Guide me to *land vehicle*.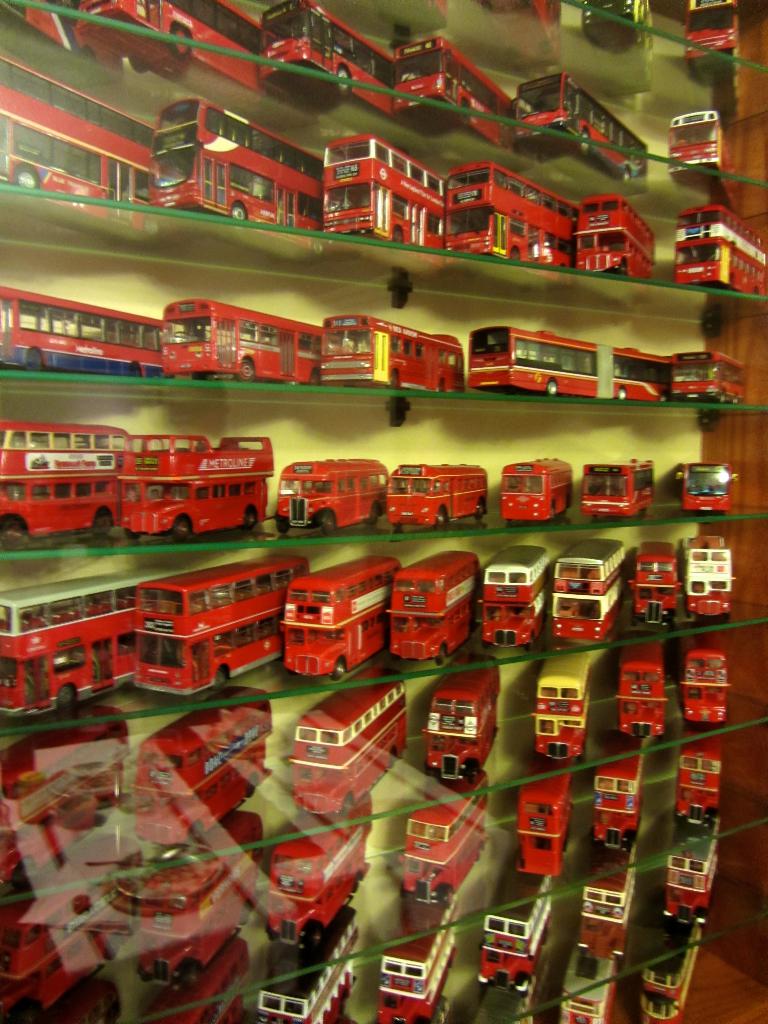
Guidance: <box>648,940,701,1023</box>.
